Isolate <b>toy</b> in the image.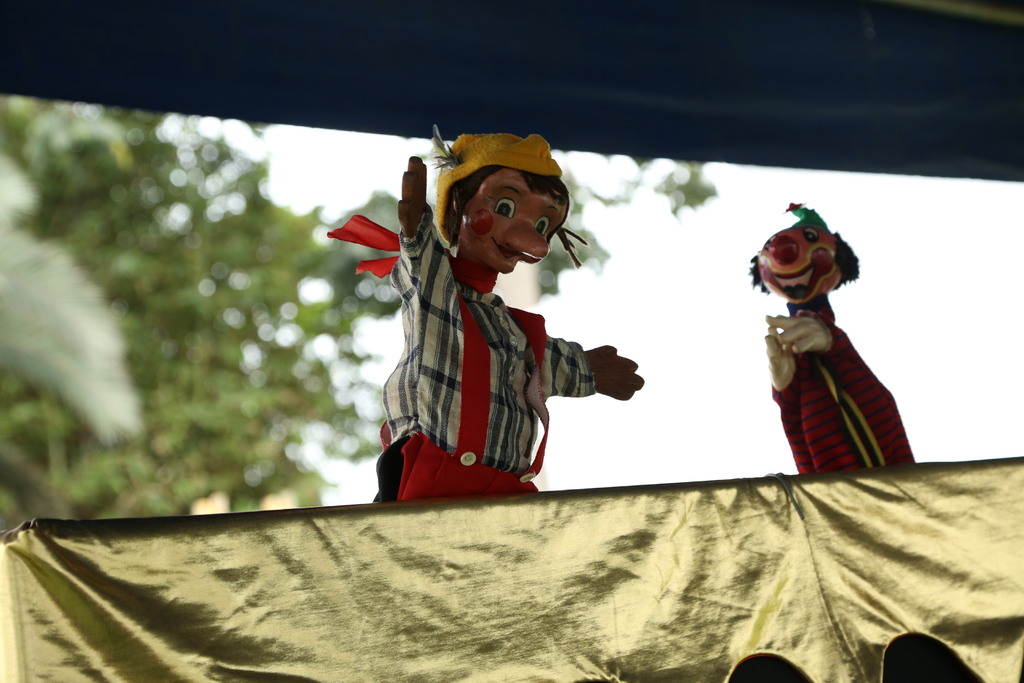
Isolated region: (749, 199, 916, 475).
